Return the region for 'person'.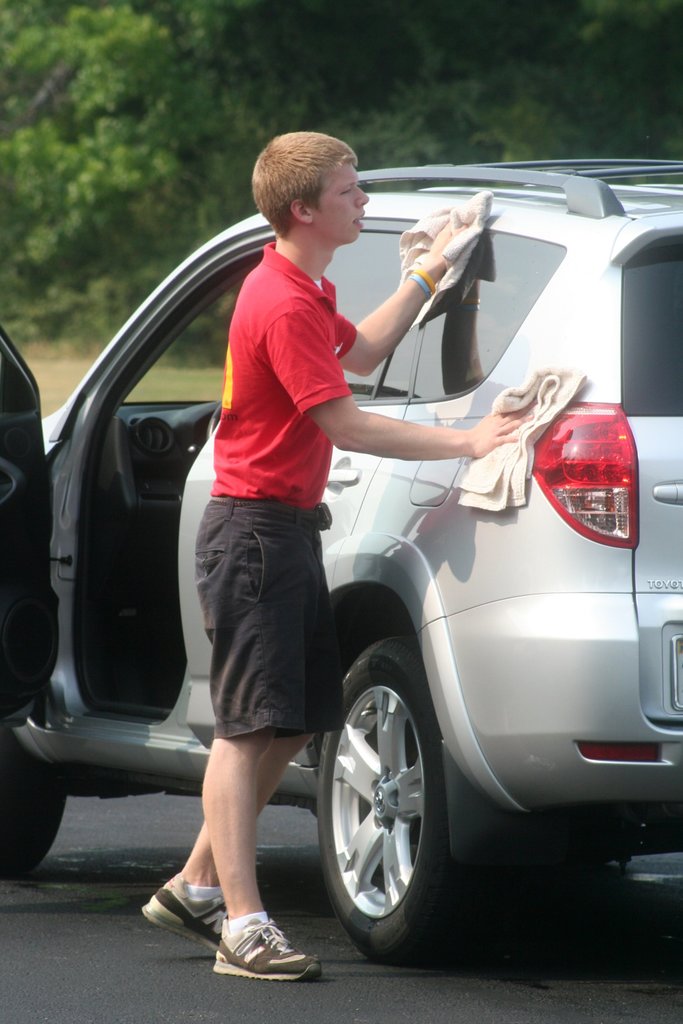
<box>127,130,546,980</box>.
